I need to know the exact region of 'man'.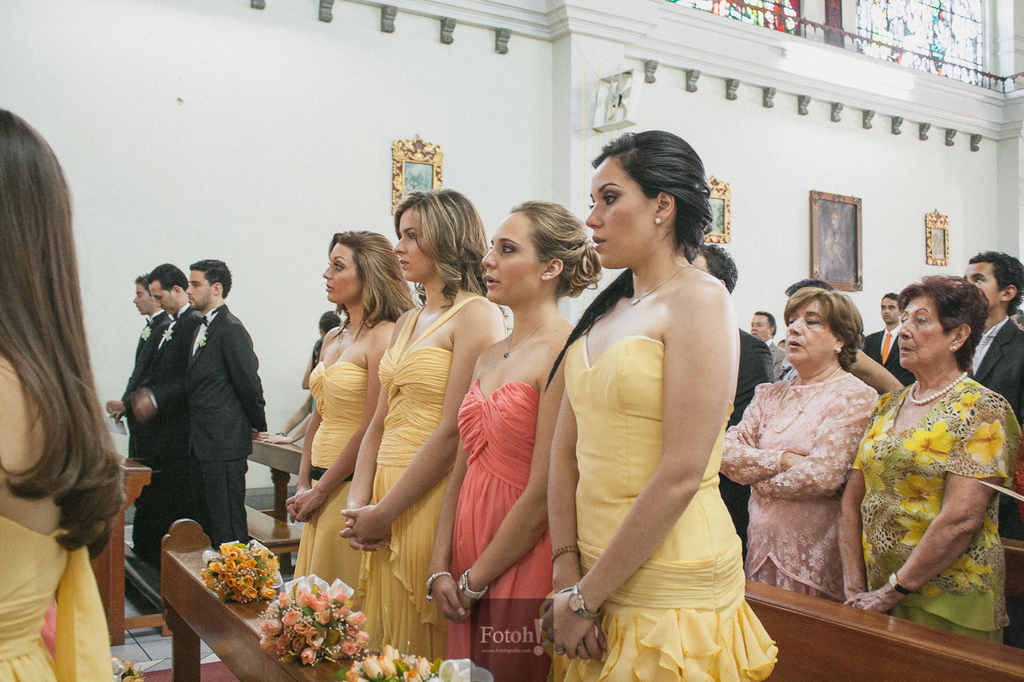
Region: Rect(864, 289, 915, 383).
